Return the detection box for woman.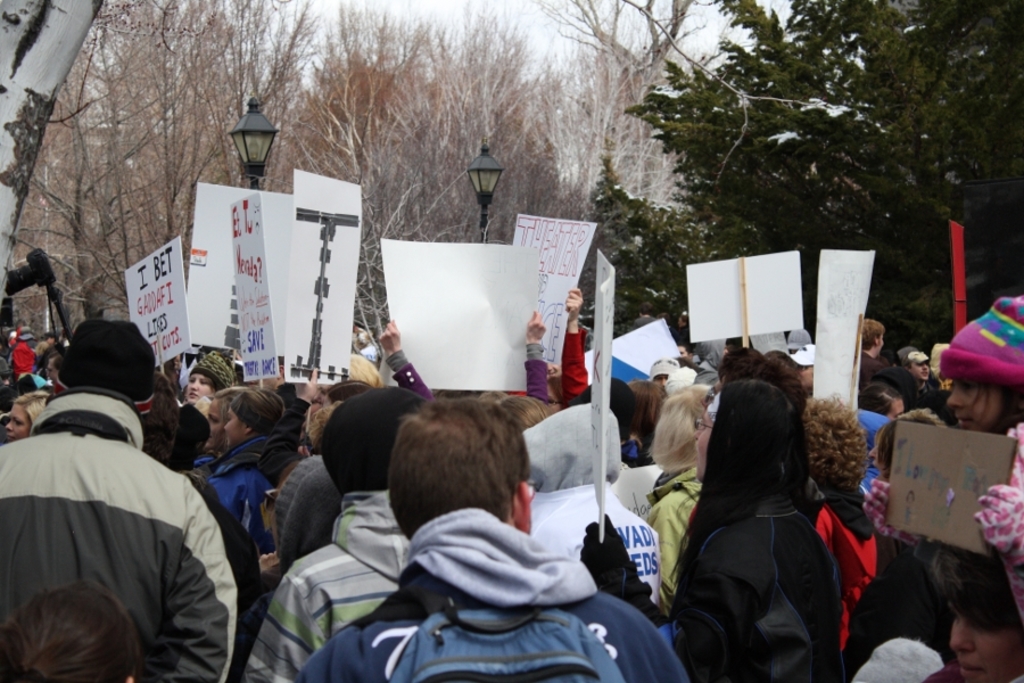
(left=177, top=386, right=234, bottom=486).
